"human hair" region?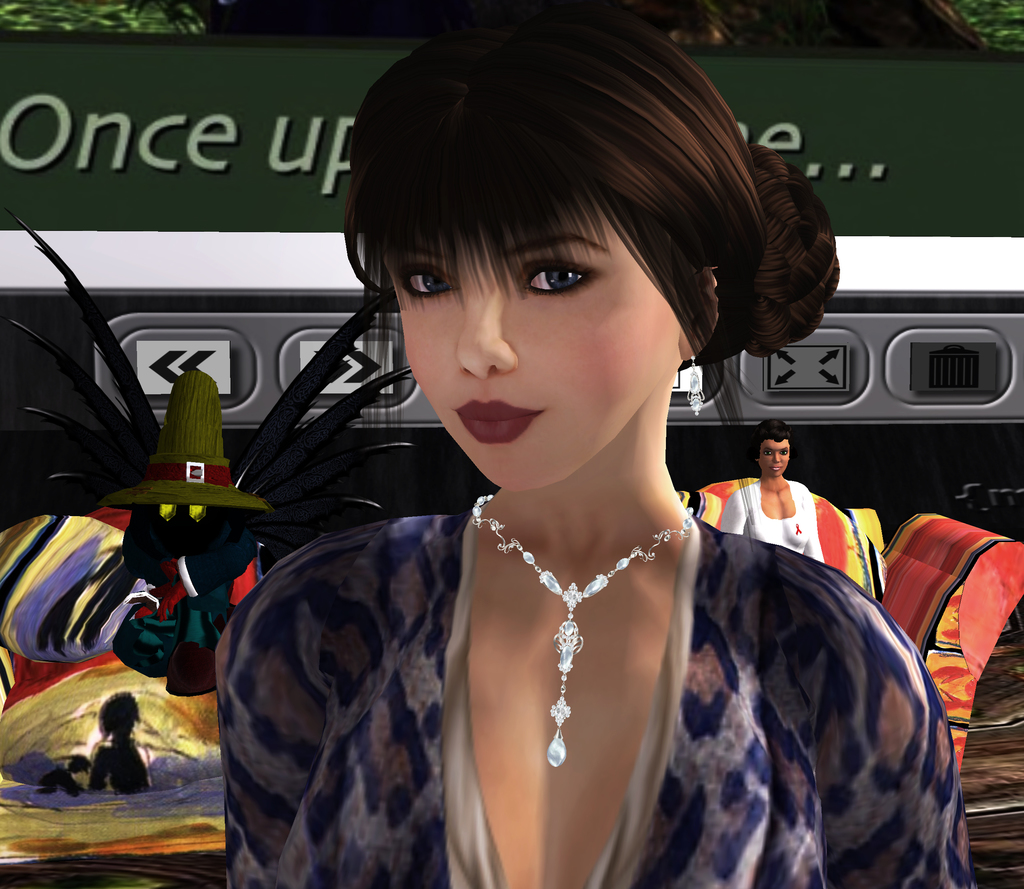
select_region(338, 0, 847, 485)
